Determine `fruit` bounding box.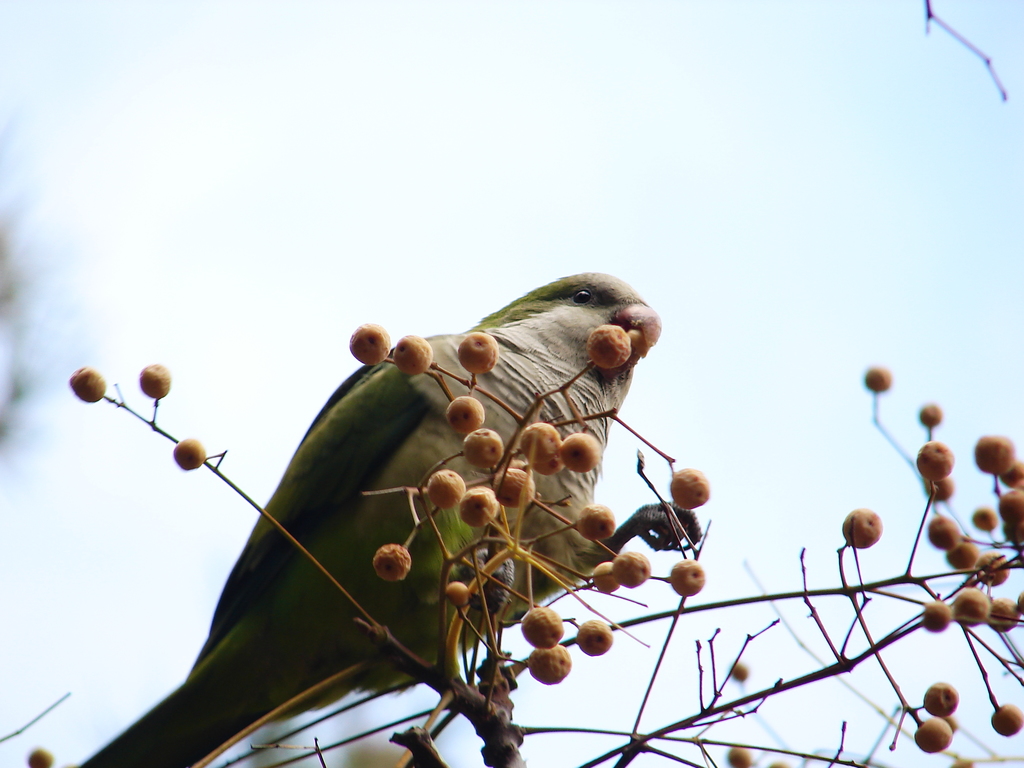
Determined: crop(919, 444, 954, 482).
